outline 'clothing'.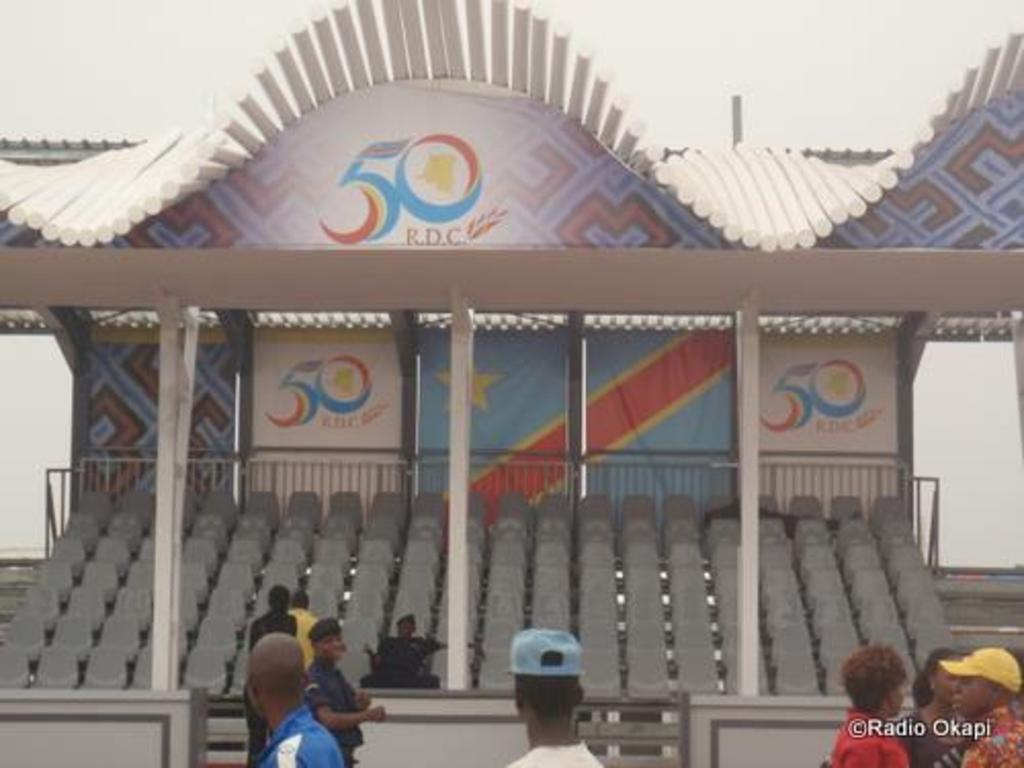
Outline: box(821, 711, 909, 766).
